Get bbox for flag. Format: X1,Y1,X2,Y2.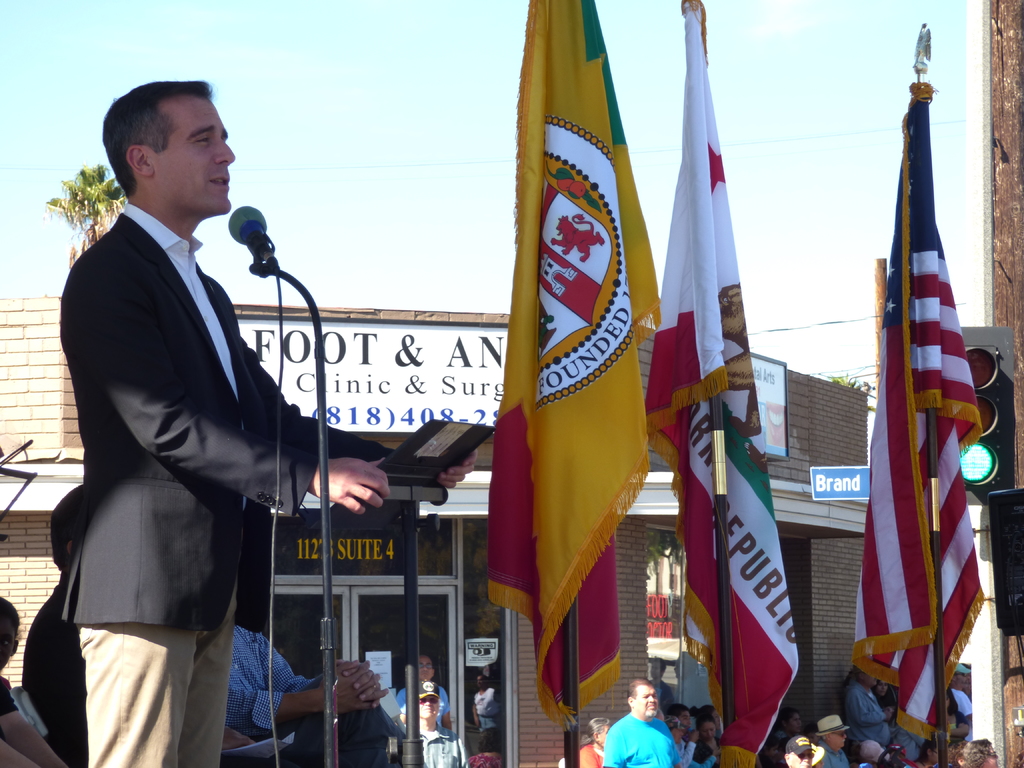
491,27,666,698.
